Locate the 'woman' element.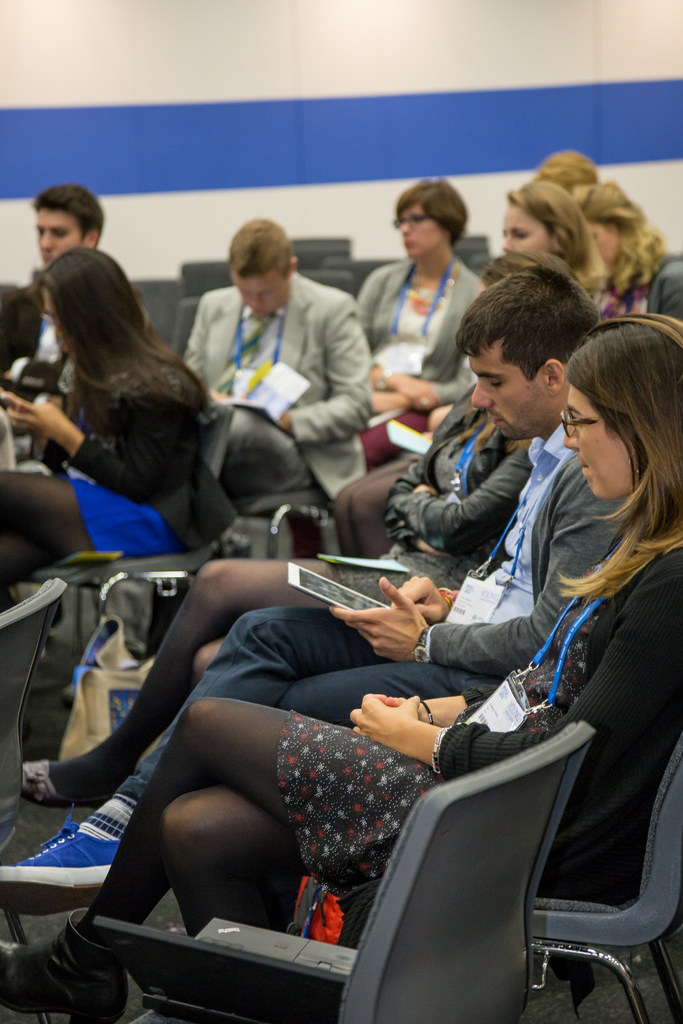
Element bbox: (x1=568, y1=180, x2=682, y2=330).
